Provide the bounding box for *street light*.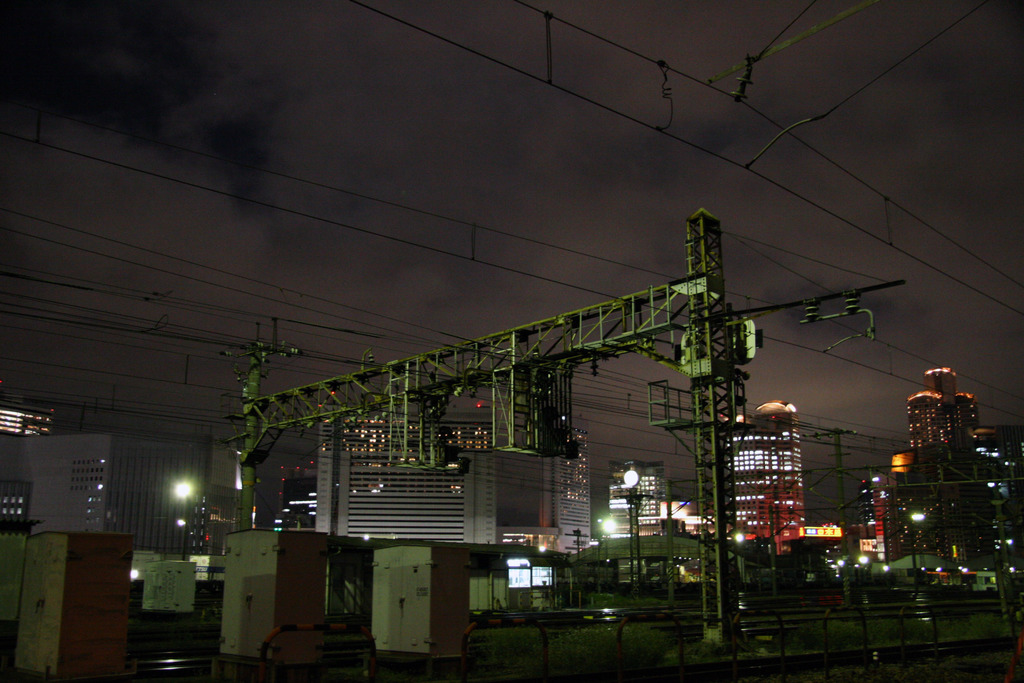
Rect(906, 513, 924, 573).
